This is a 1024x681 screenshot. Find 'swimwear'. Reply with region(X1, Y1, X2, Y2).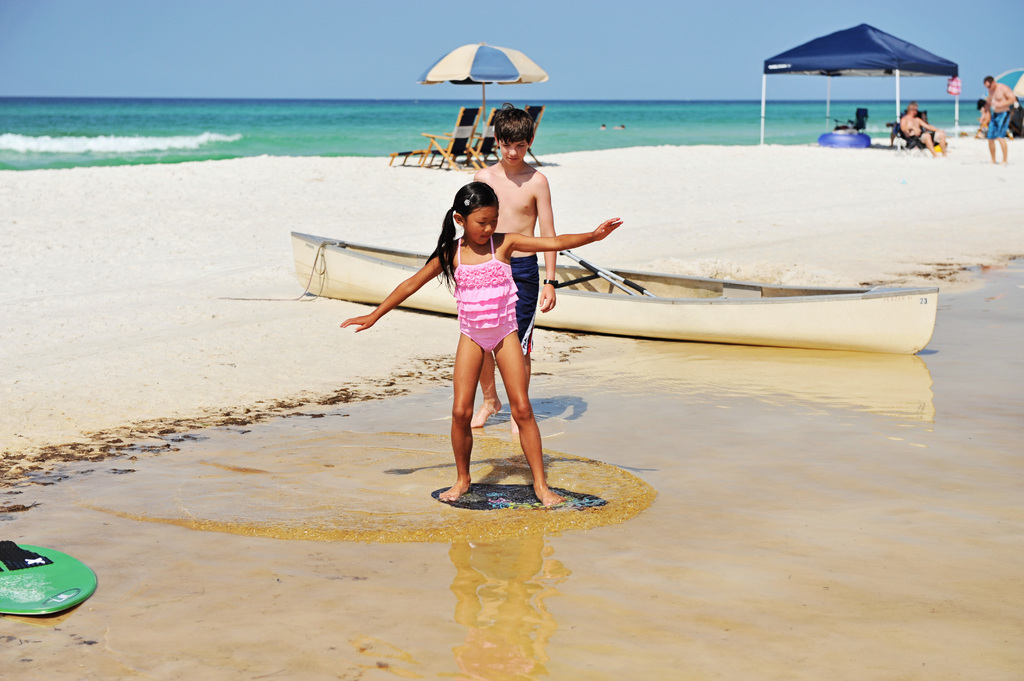
region(984, 109, 1013, 142).
